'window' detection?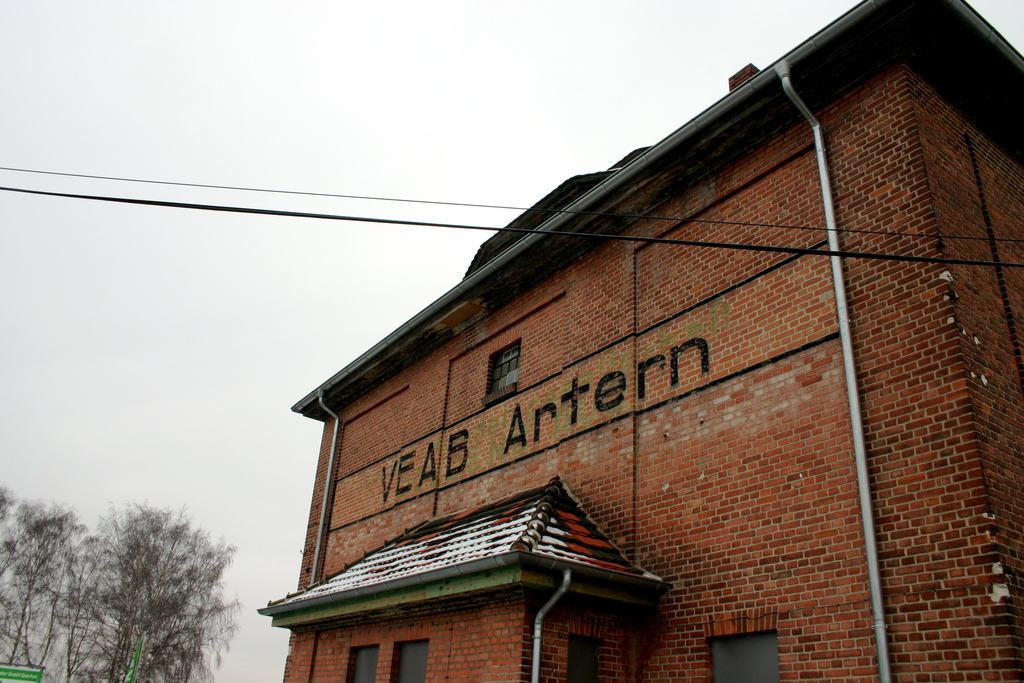
select_region(708, 629, 788, 682)
